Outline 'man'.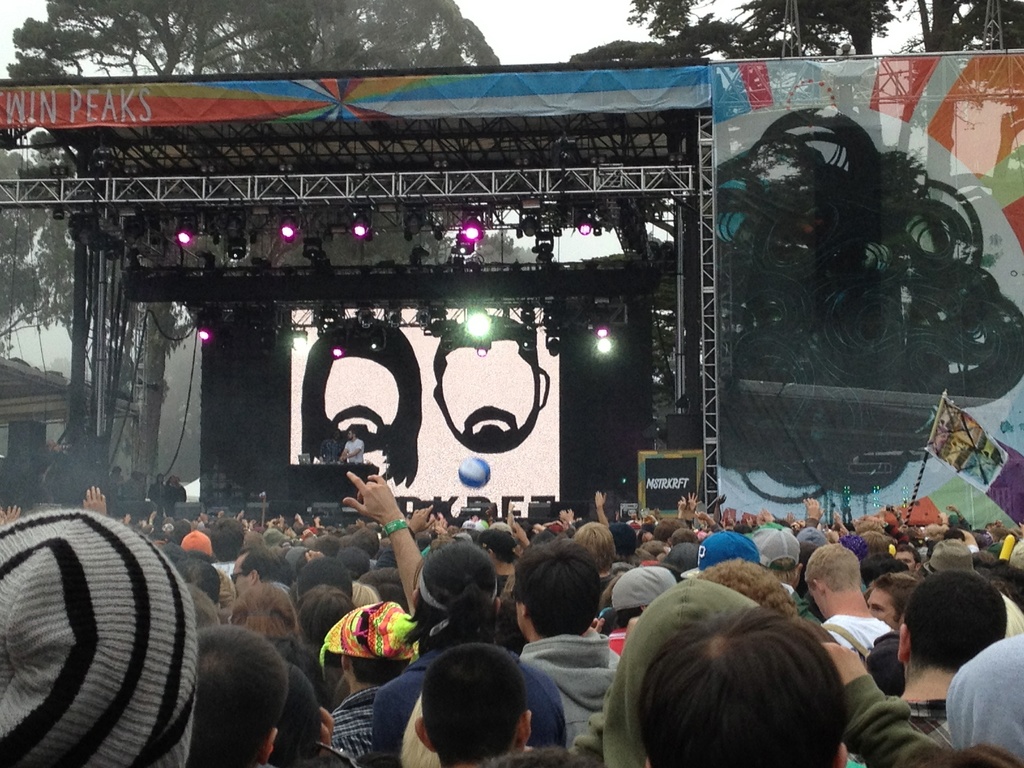
Outline: 824/536/892/767.
